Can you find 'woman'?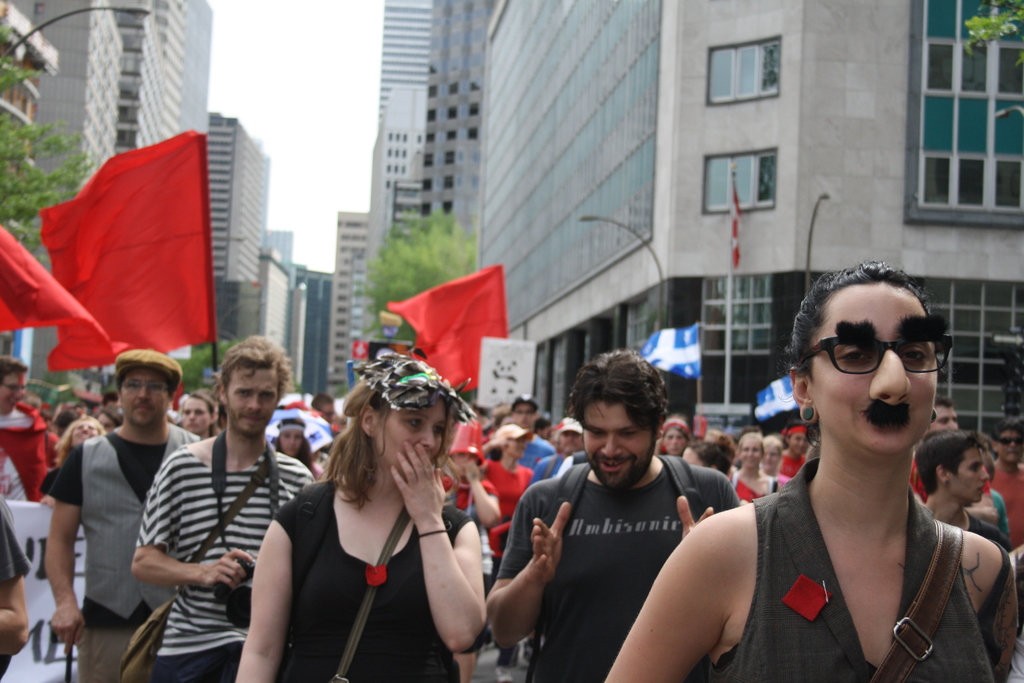
Yes, bounding box: x1=436 y1=416 x2=525 y2=540.
